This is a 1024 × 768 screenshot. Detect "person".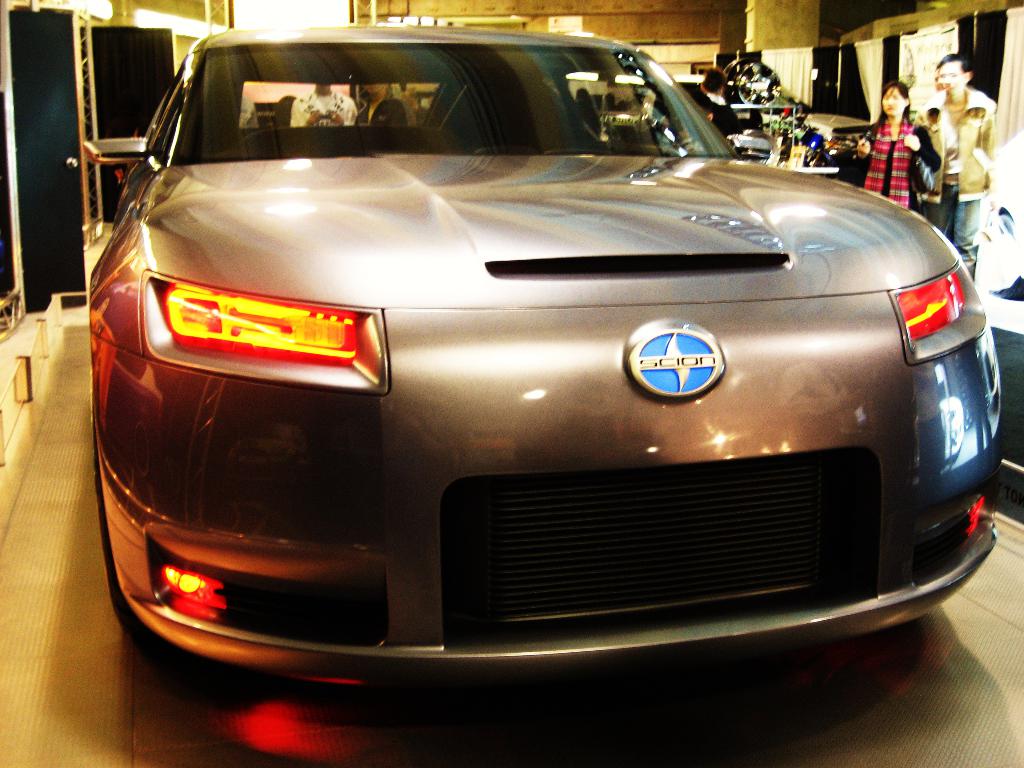
bbox=(916, 60, 995, 287).
